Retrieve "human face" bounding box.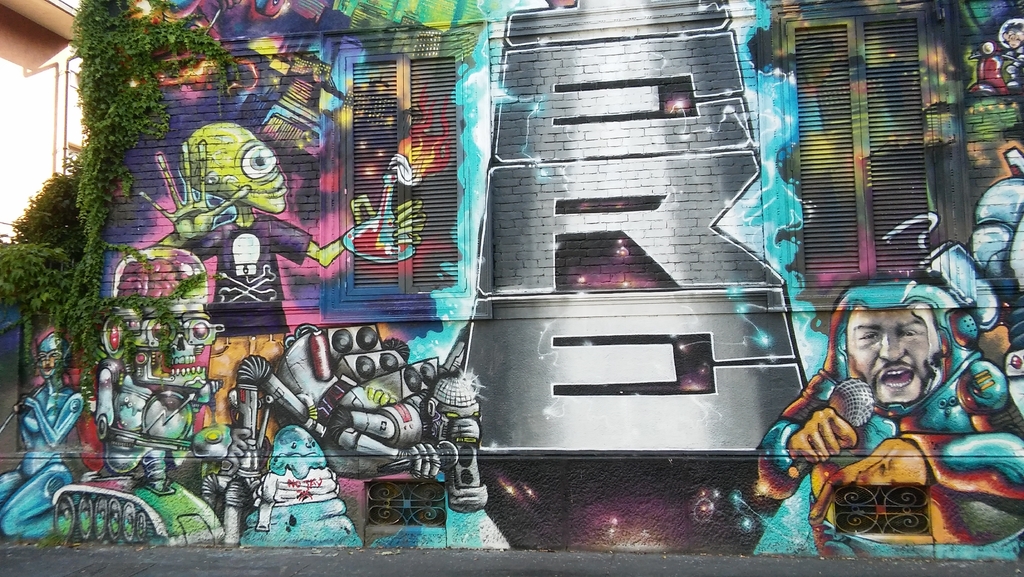
Bounding box: rect(847, 309, 939, 402).
